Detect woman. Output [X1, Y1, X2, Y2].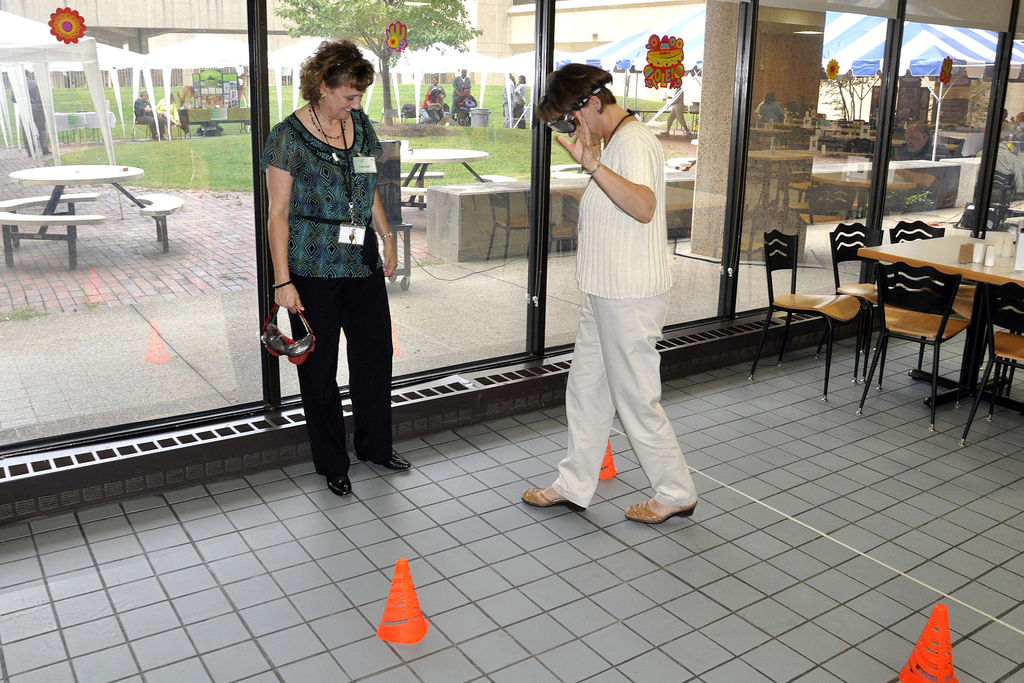
[524, 57, 703, 524].
